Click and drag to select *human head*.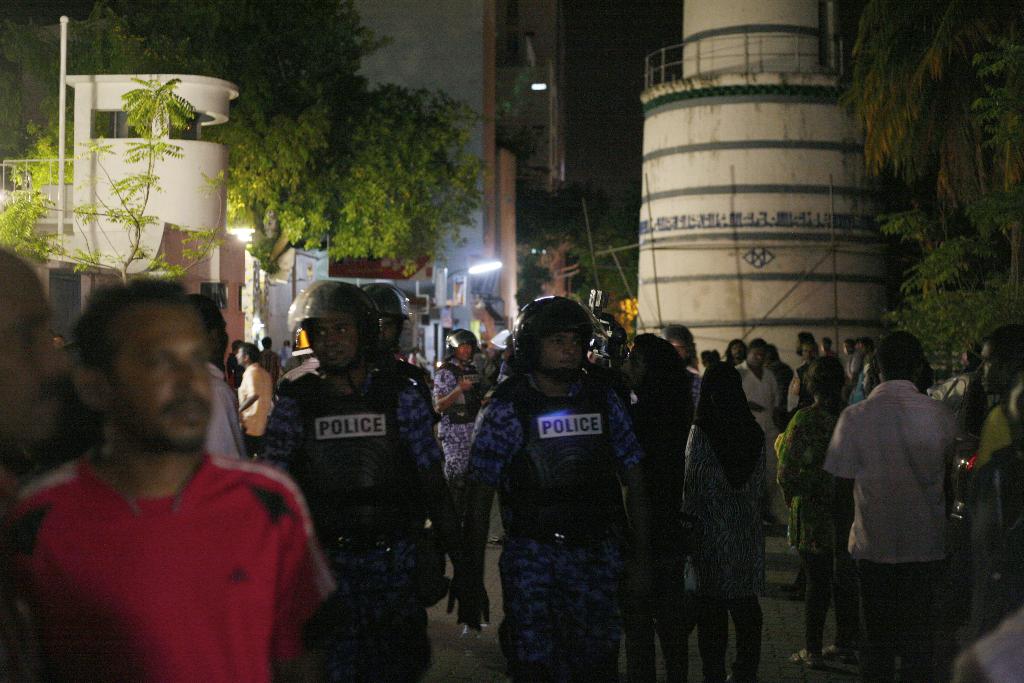
Selection: [left=746, top=338, right=770, bottom=375].
